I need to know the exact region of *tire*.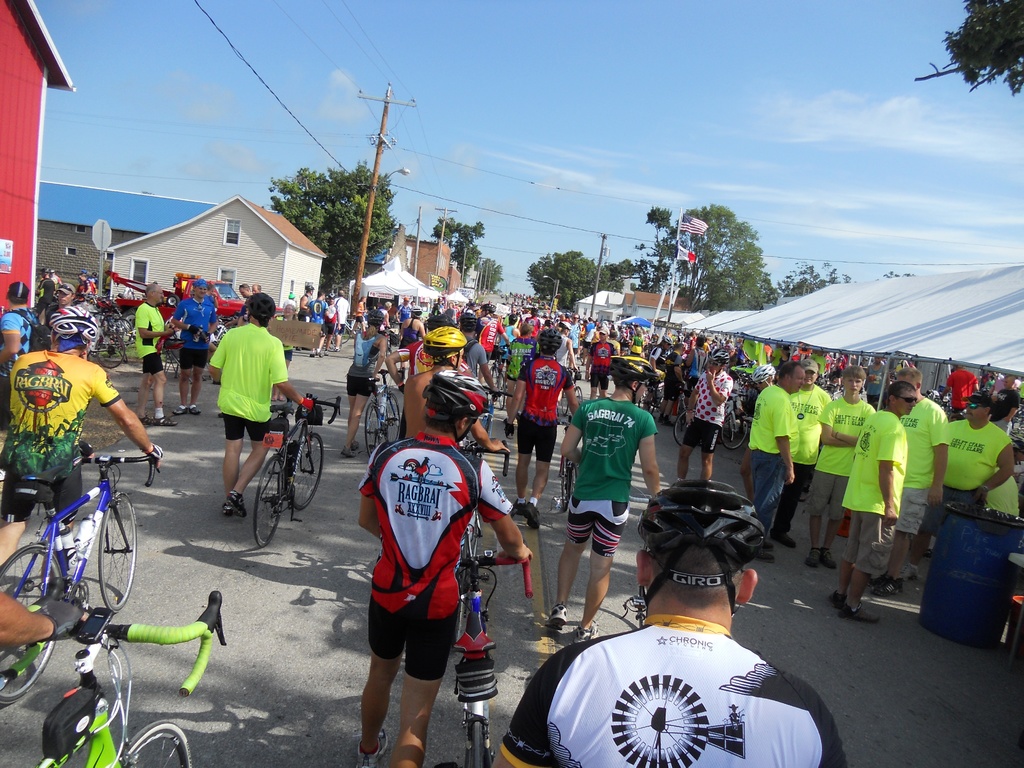
Region: (294,431,322,509).
